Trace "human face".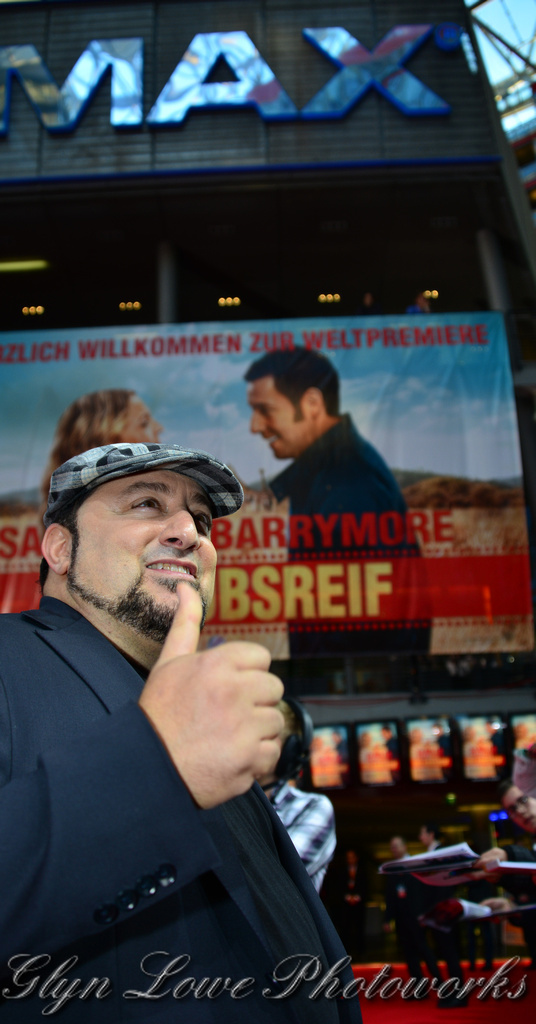
Traced to x1=70, y1=469, x2=212, y2=621.
